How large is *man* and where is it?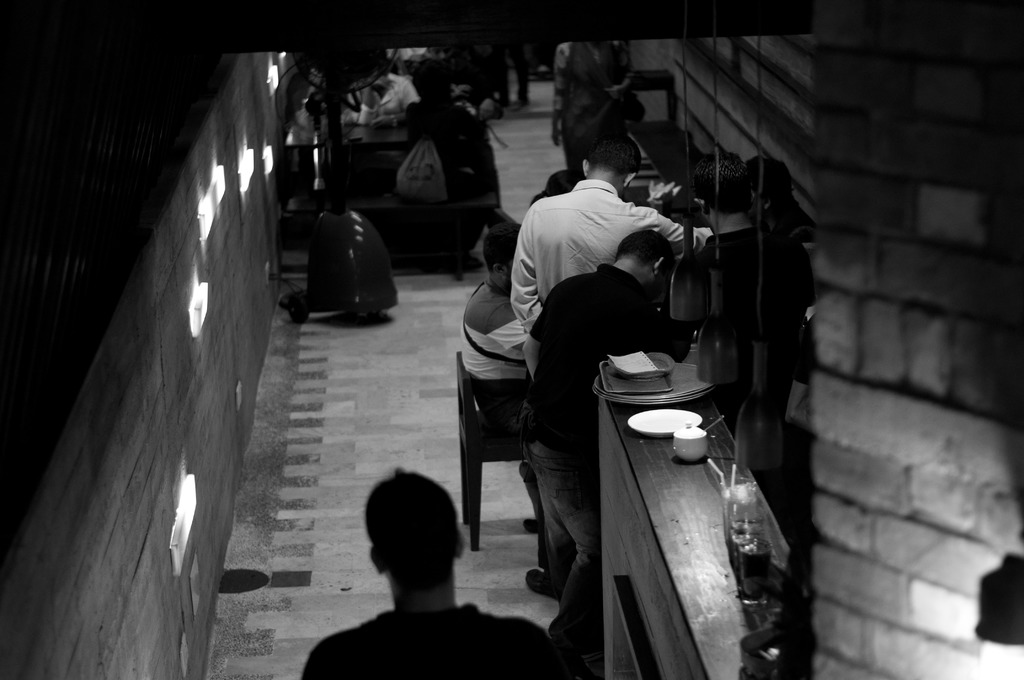
Bounding box: crop(376, 68, 480, 224).
